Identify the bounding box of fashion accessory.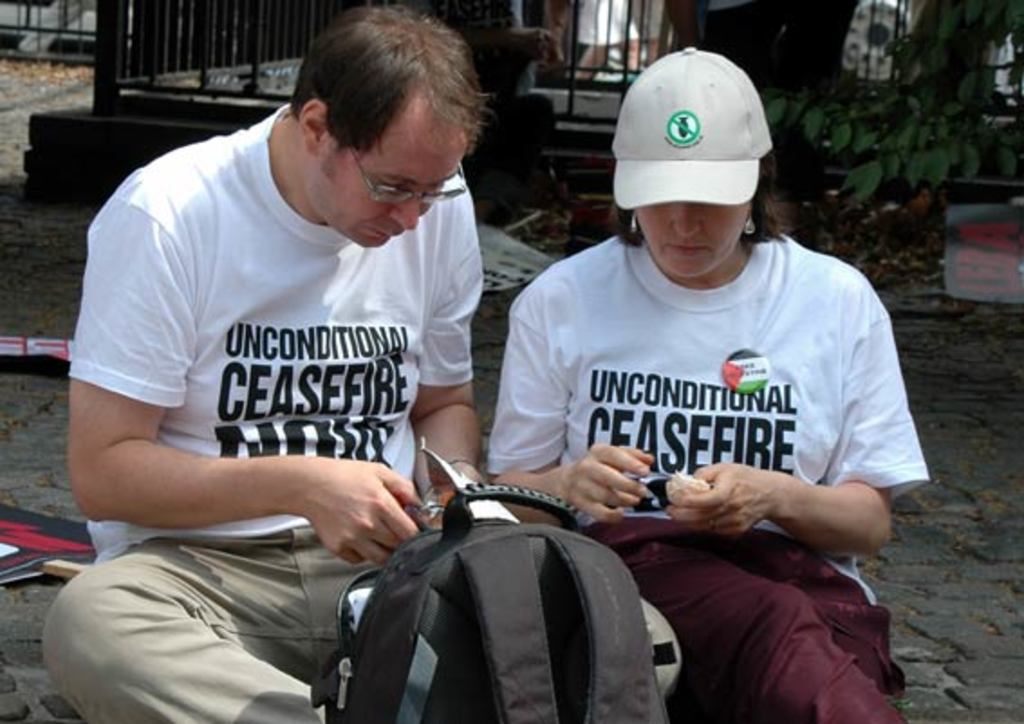
left=748, top=208, right=760, bottom=237.
